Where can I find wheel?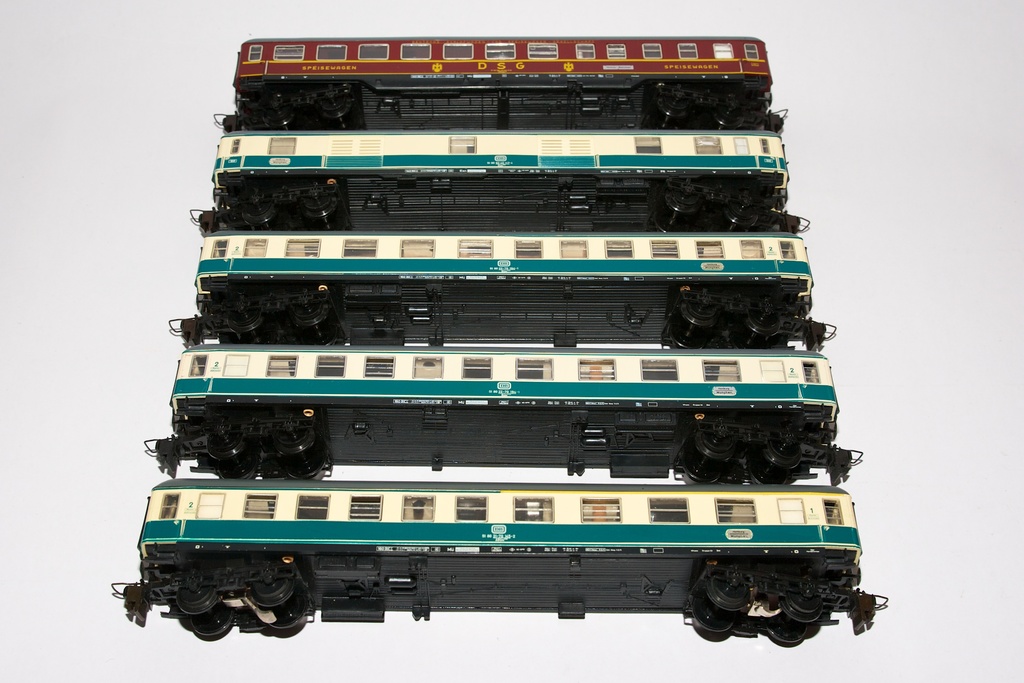
You can find it at 780, 597, 829, 627.
